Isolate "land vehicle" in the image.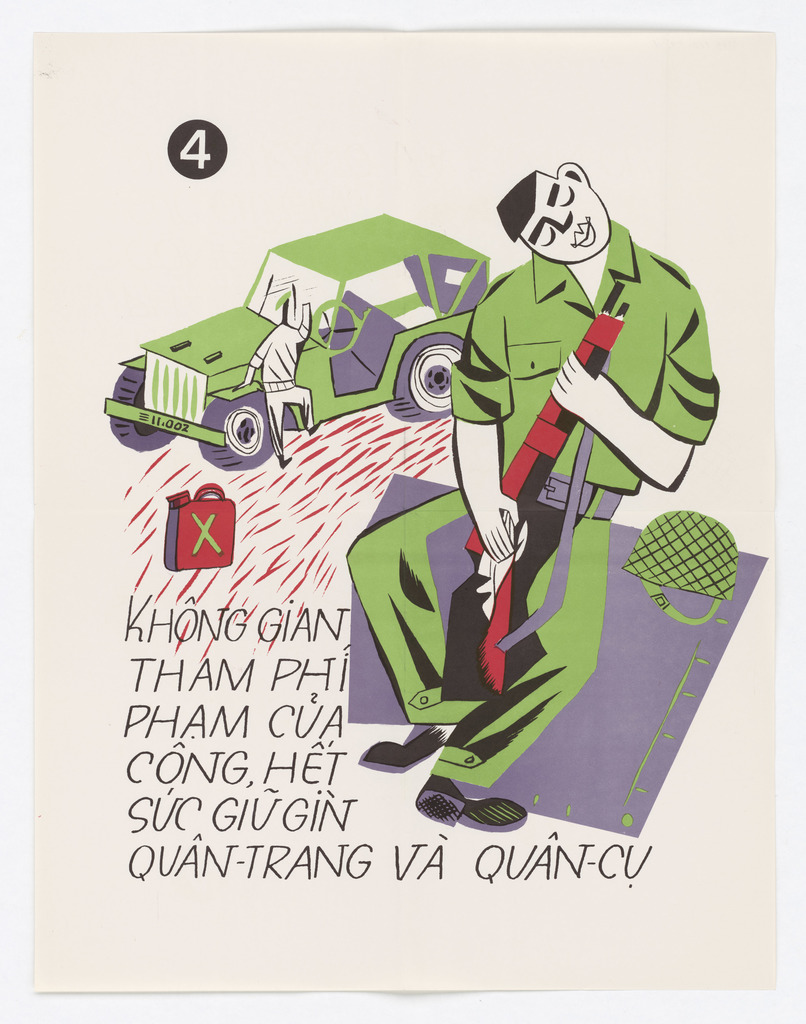
Isolated region: [117, 220, 542, 471].
